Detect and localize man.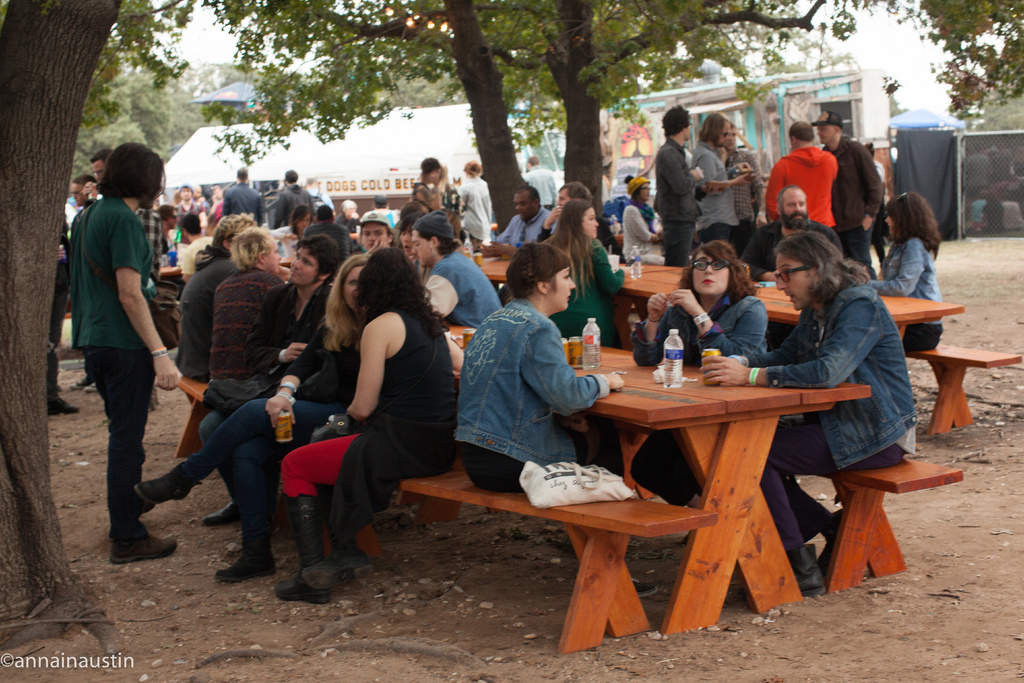
Localized at l=726, t=124, r=776, b=277.
